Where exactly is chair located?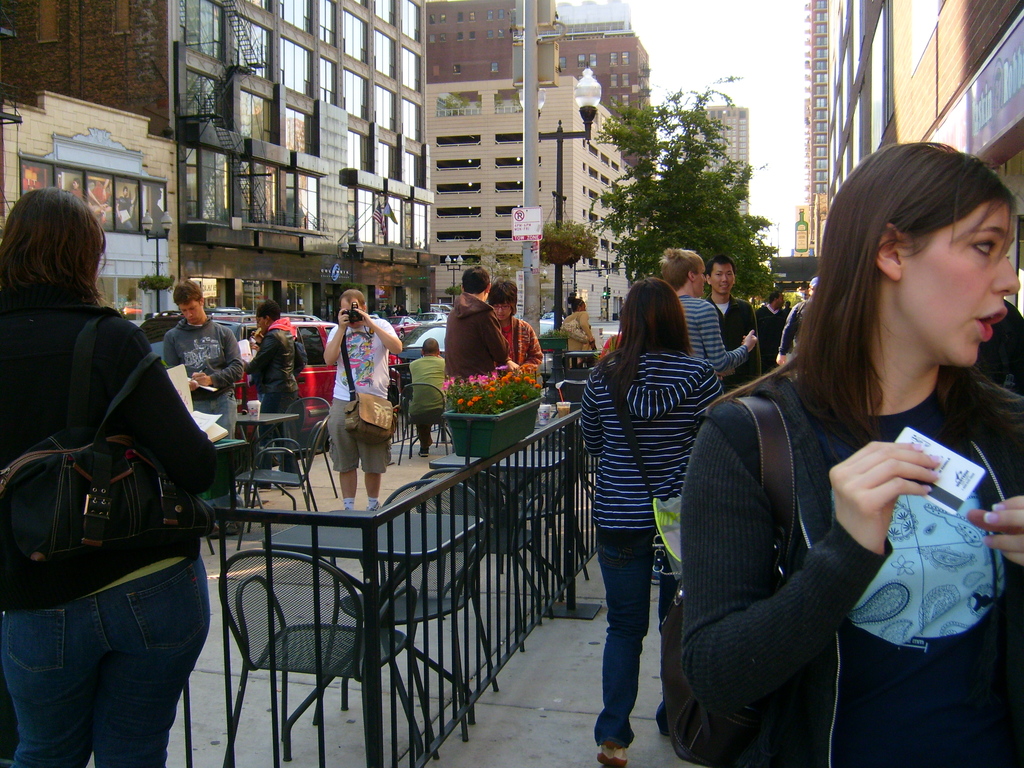
Its bounding box is 338:479:502:735.
